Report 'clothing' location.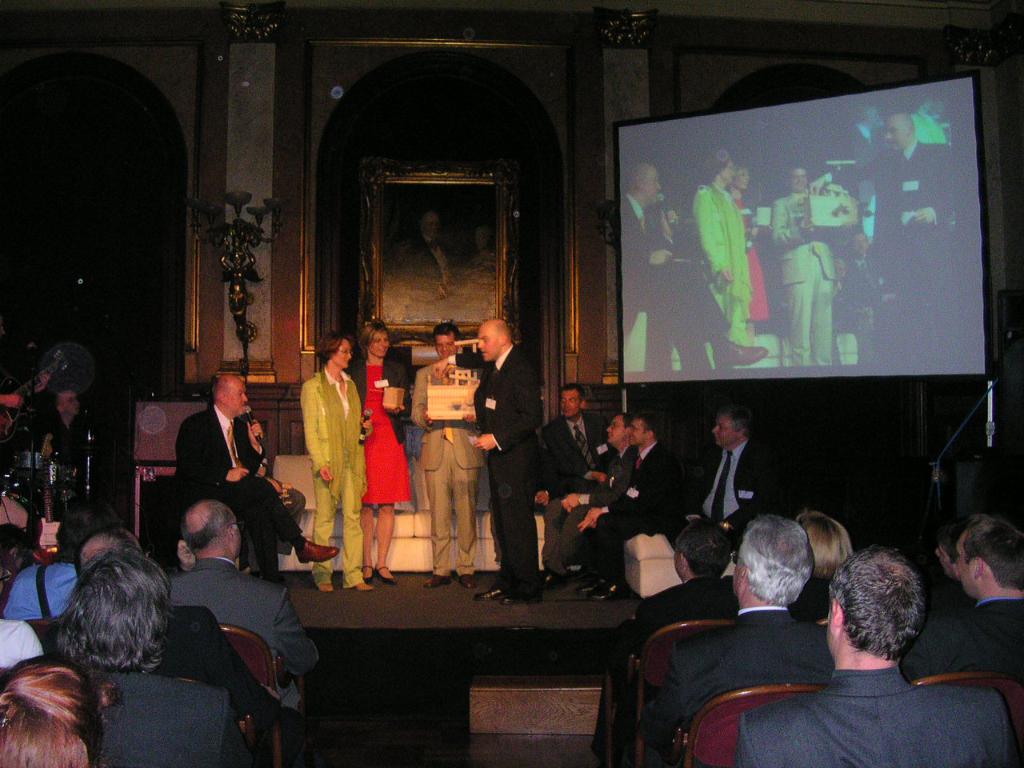
Report: pyautogui.locateOnScreen(739, 652, 1018, 767).
